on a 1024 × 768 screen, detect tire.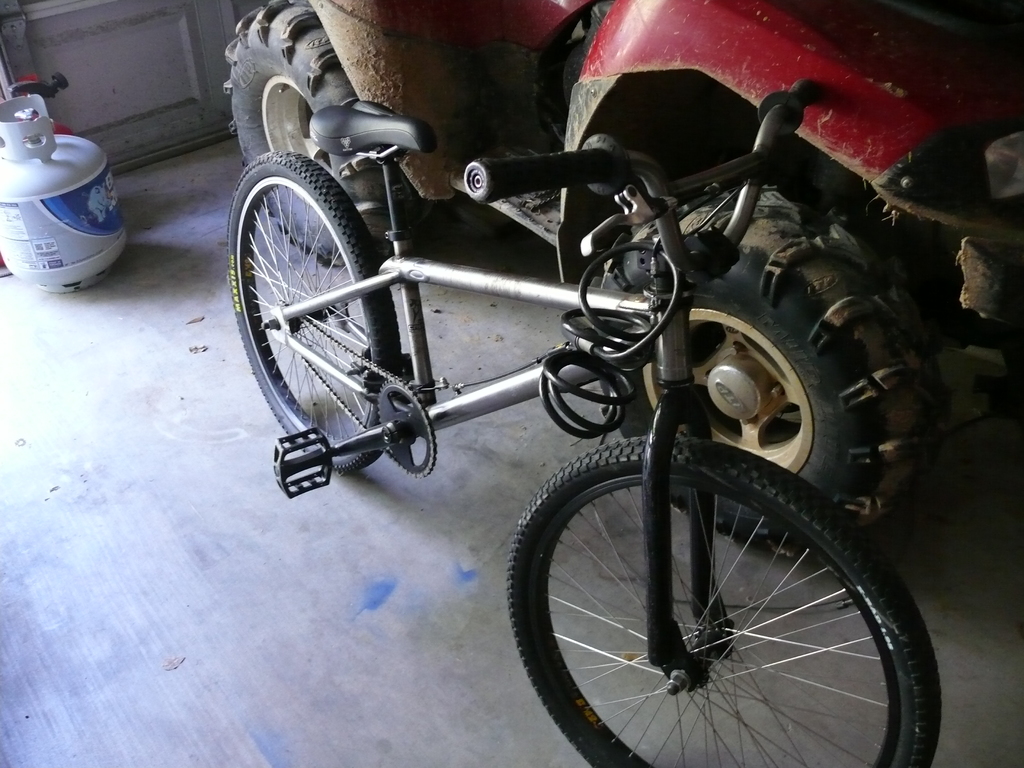
bbox=[500, 440, 946, 767].
